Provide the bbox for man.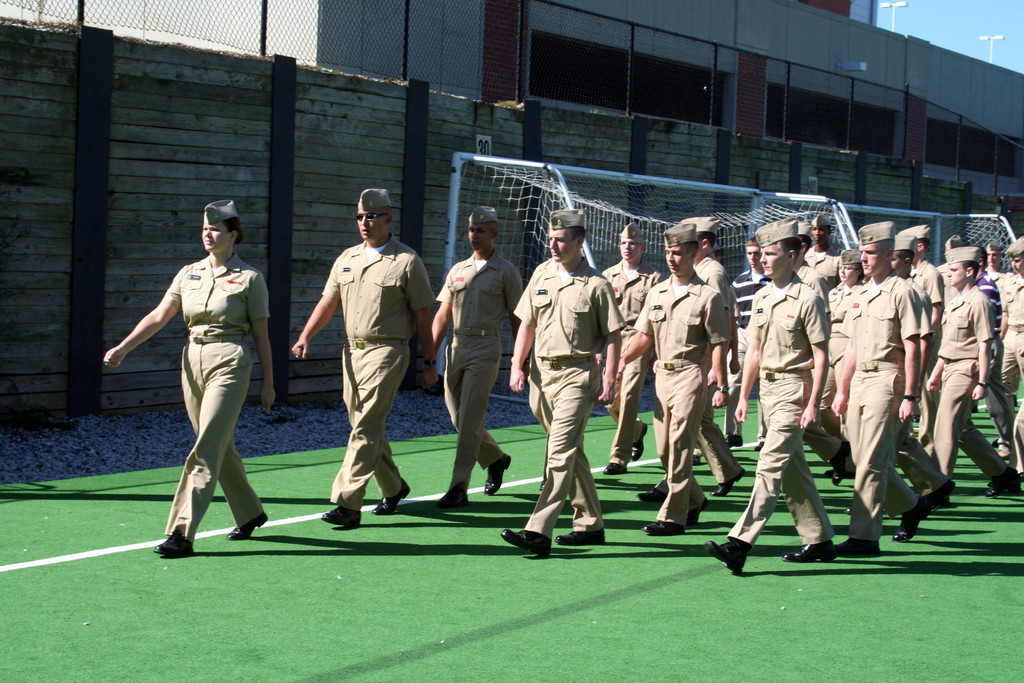
<region>601, 222, 667, 475</region>.
